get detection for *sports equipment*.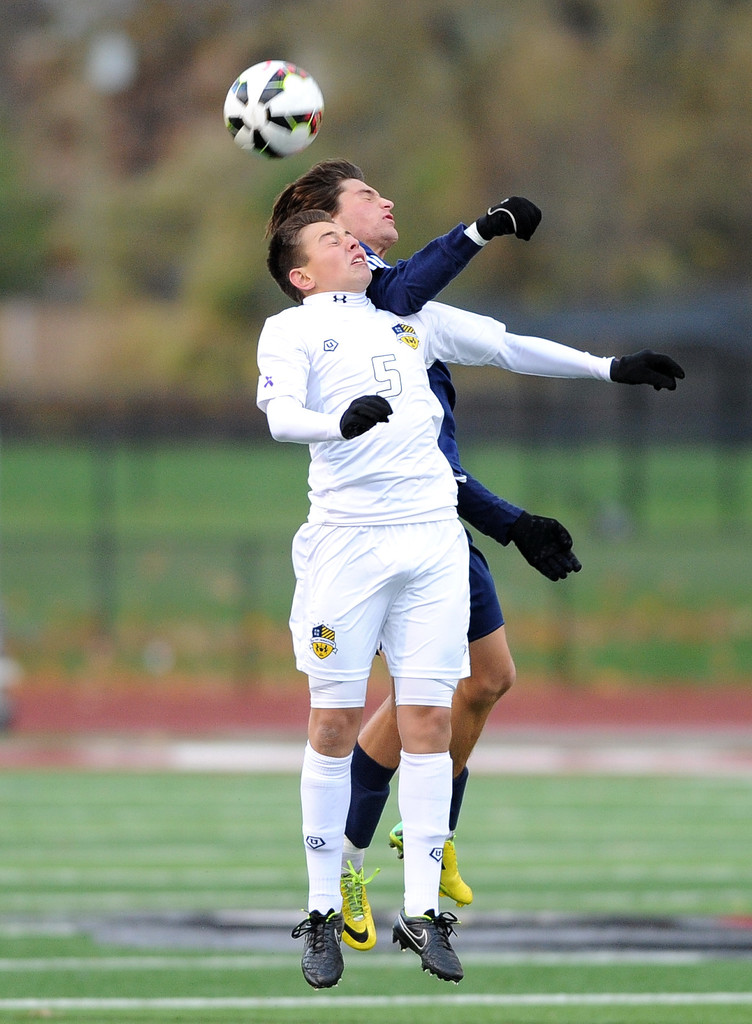
Detection: region(341, 863, 378, 949).
